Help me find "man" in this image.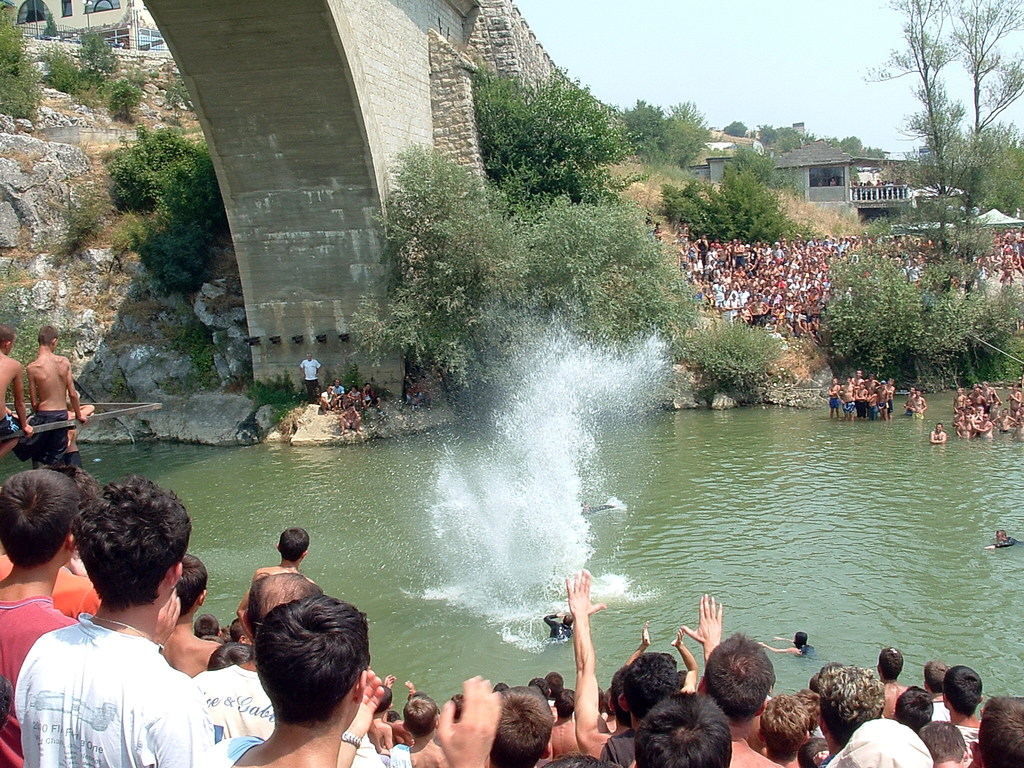
Found it: locate(419, 374, 435, 410).
